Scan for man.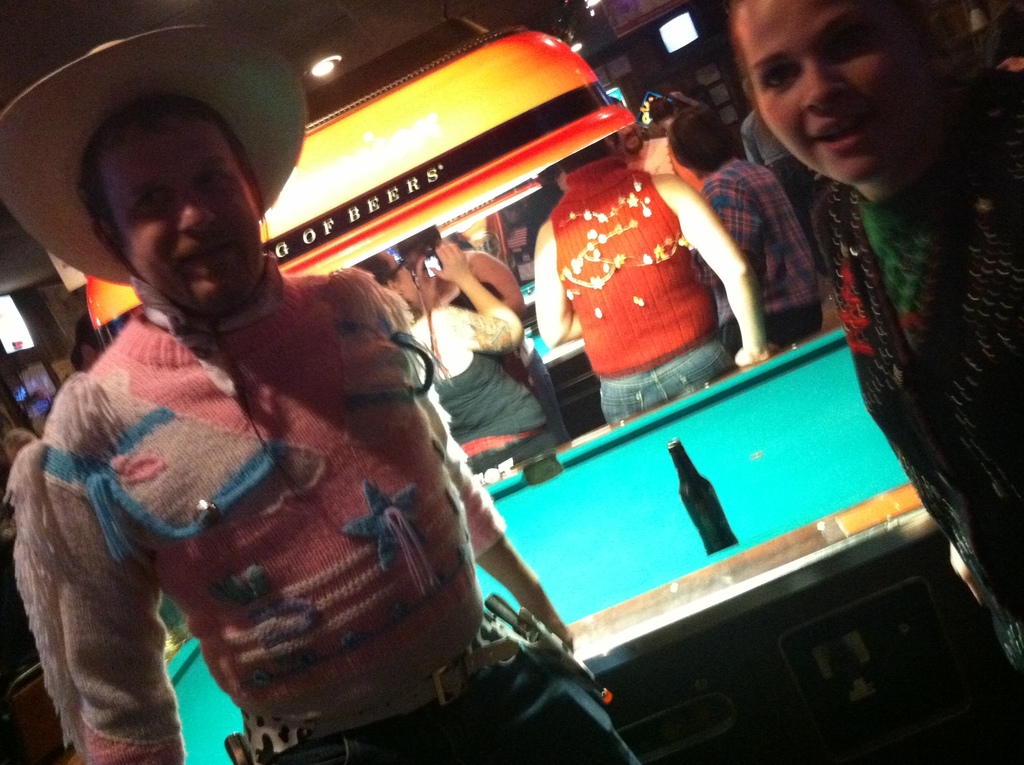
Scan result: x1=13, y1=102, x2=563, y2=764.
